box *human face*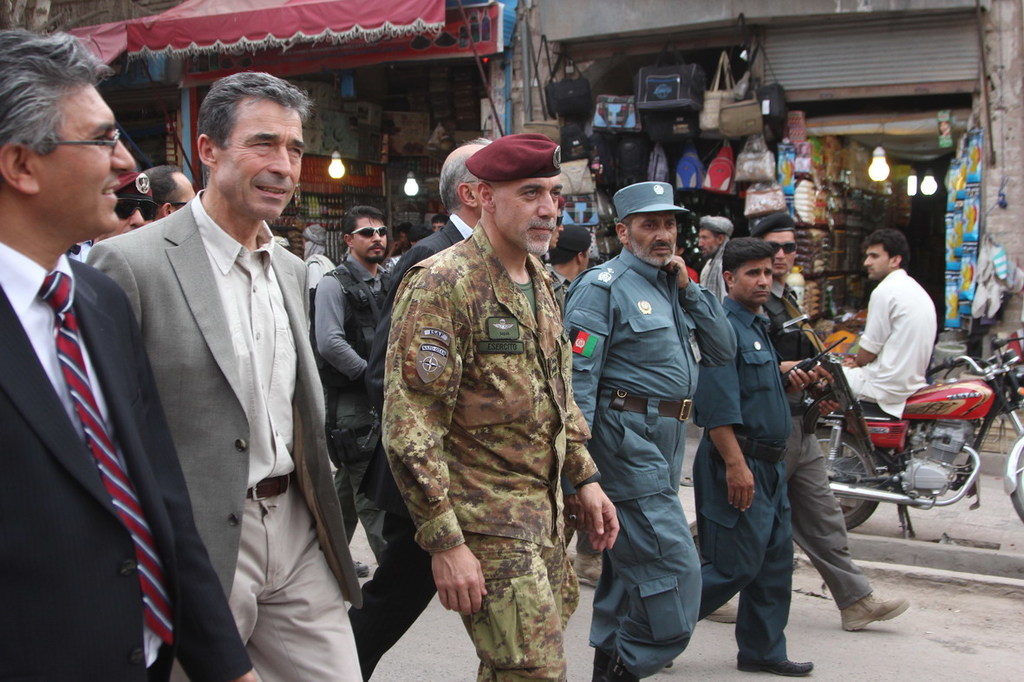
[762, 232, 794, 275]
